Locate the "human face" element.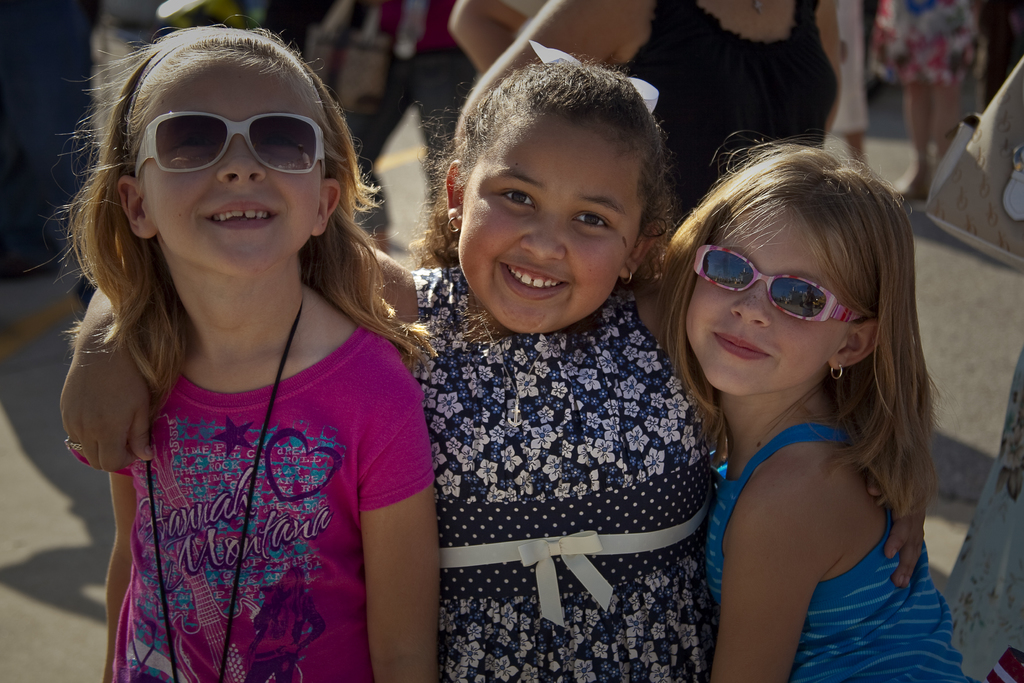
Element bbox: {"x1": 140, "y1": 54, "x2": 323, "y2": 283}.
